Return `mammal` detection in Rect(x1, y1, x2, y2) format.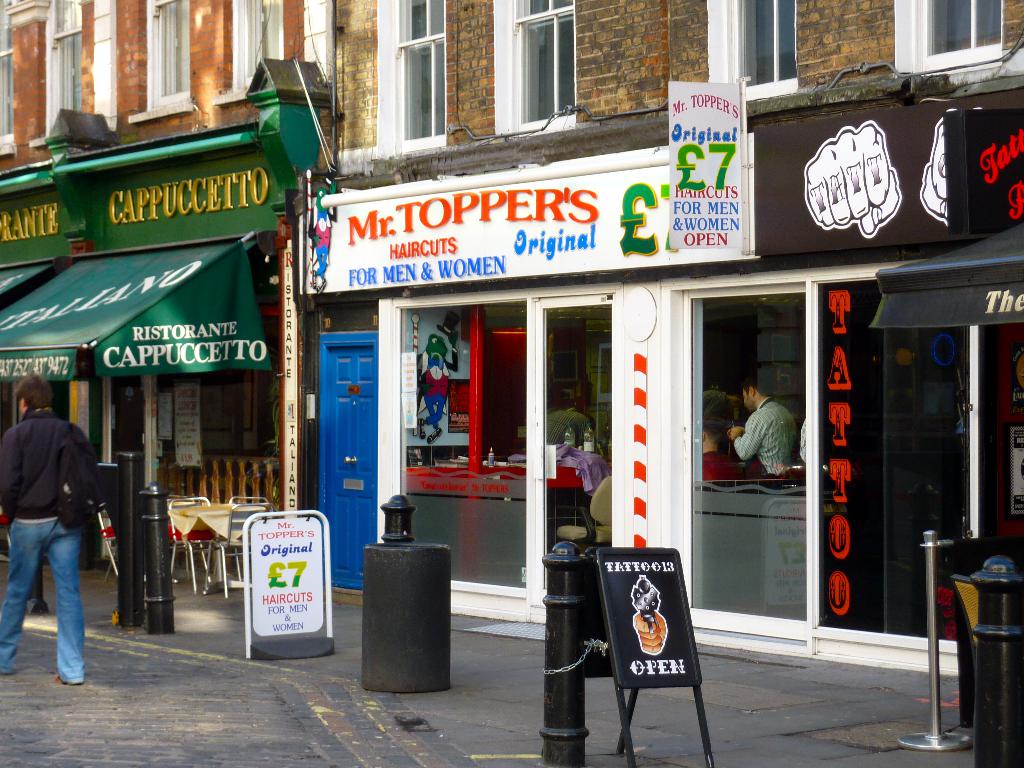
Rect(728, 383, 792, 476).
